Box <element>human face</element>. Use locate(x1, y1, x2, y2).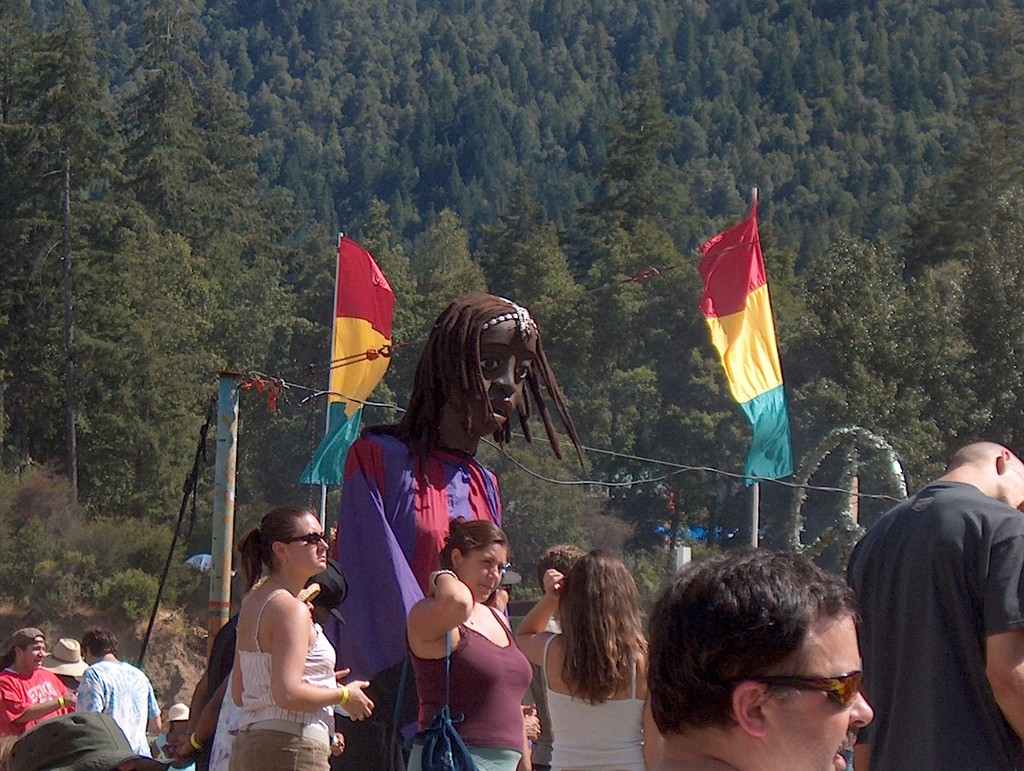
locate(289, 511, 328, 572).
